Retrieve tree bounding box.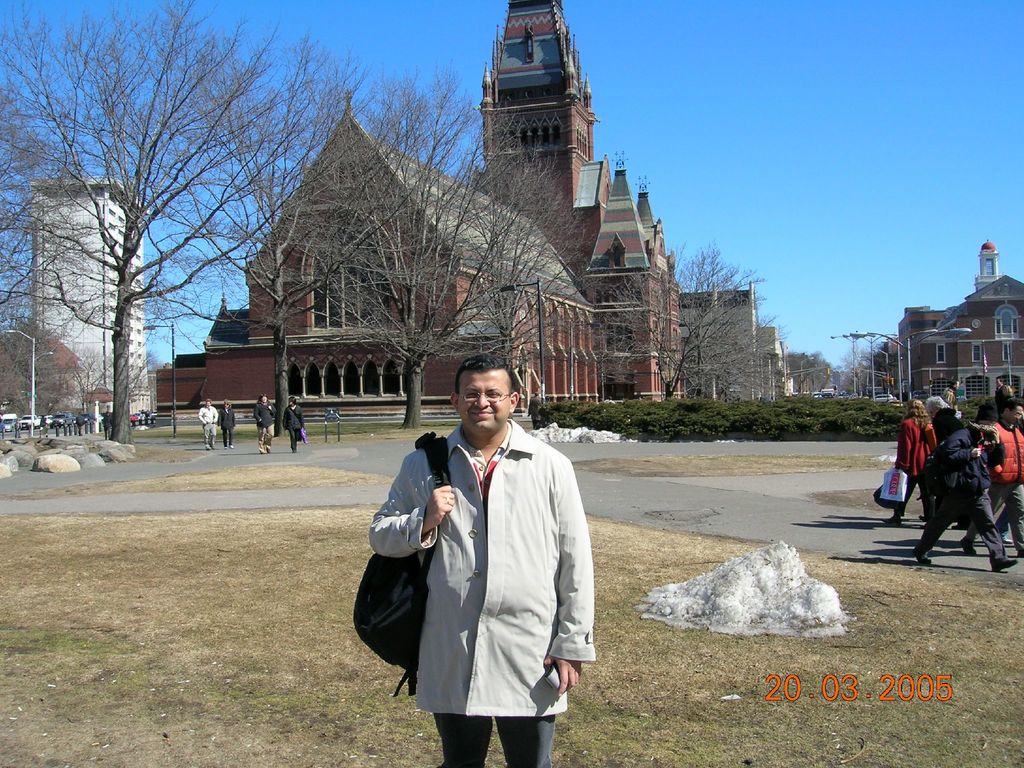
Bounding box: [left=0, top=319, right=74, bottom=417].
